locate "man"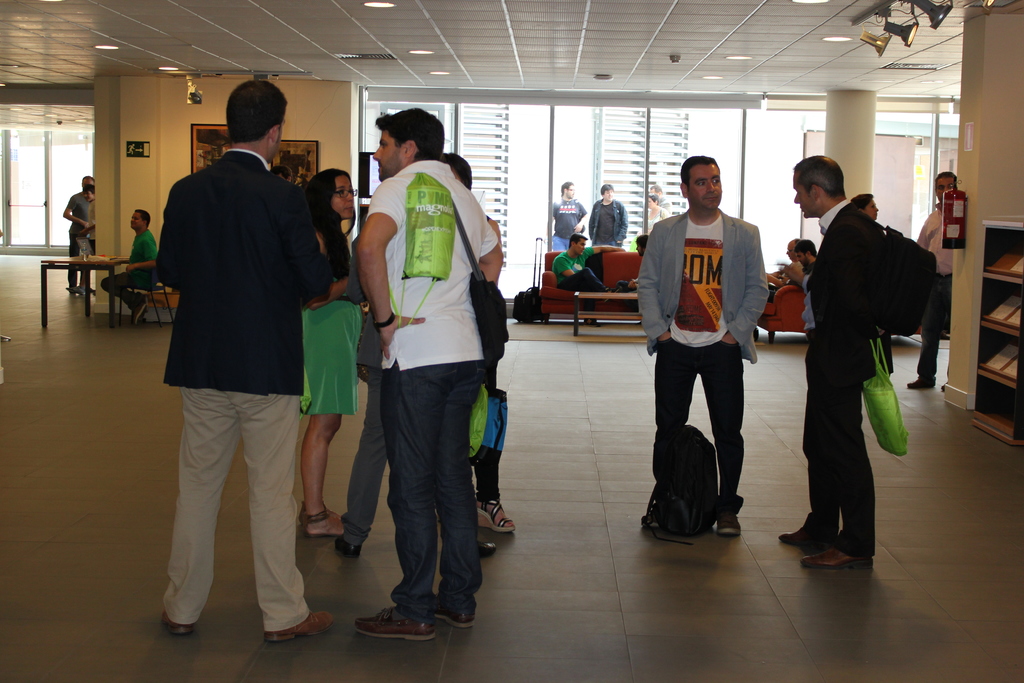
pyautogui.locateOnScreen(774, 160, 895, 573)
